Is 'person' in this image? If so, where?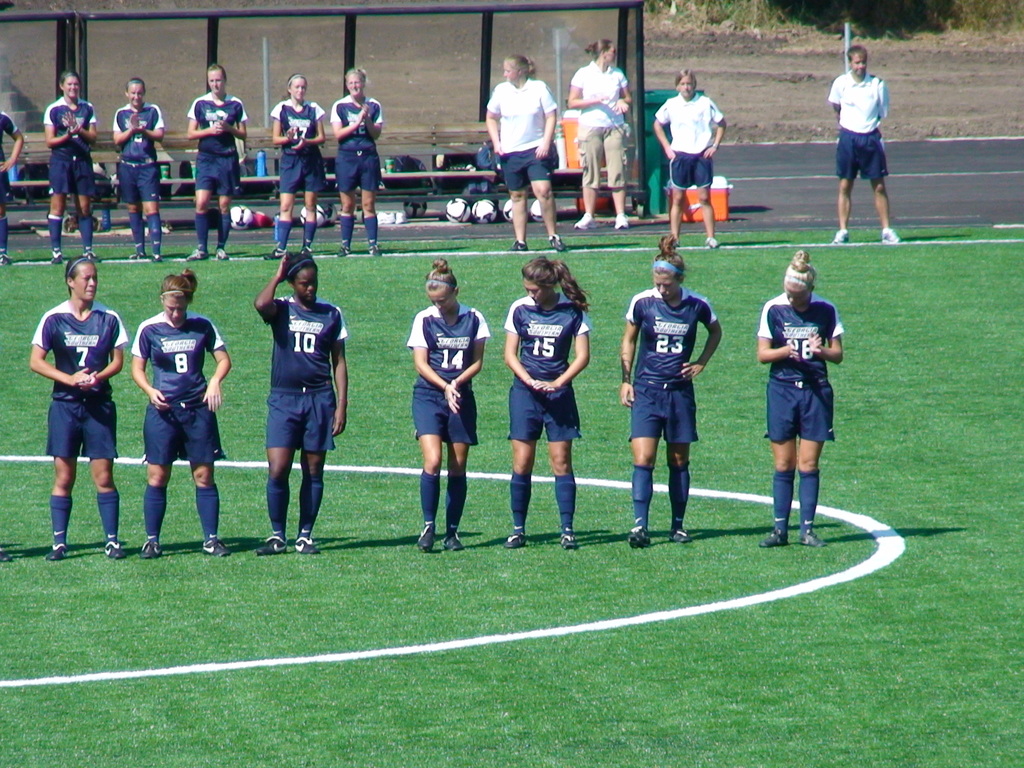
Yes, at 184,64,248,260.
